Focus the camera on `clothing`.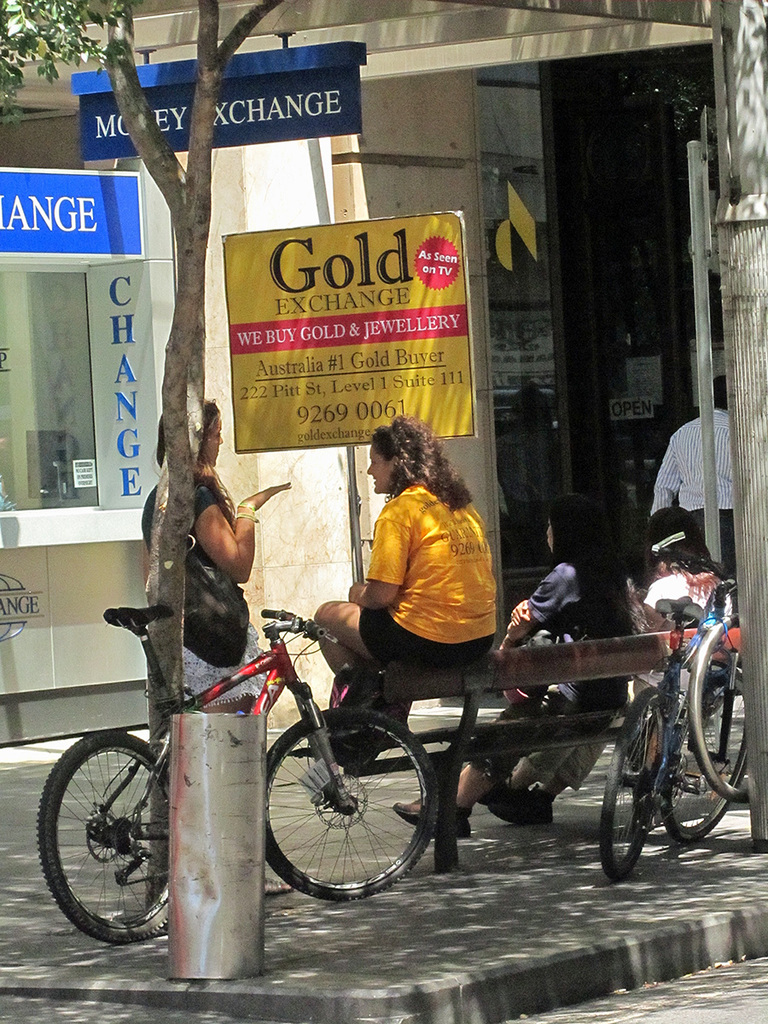
Focus region: {"left": 143, "top": 466, "right": 270, "bottom": 691}.
